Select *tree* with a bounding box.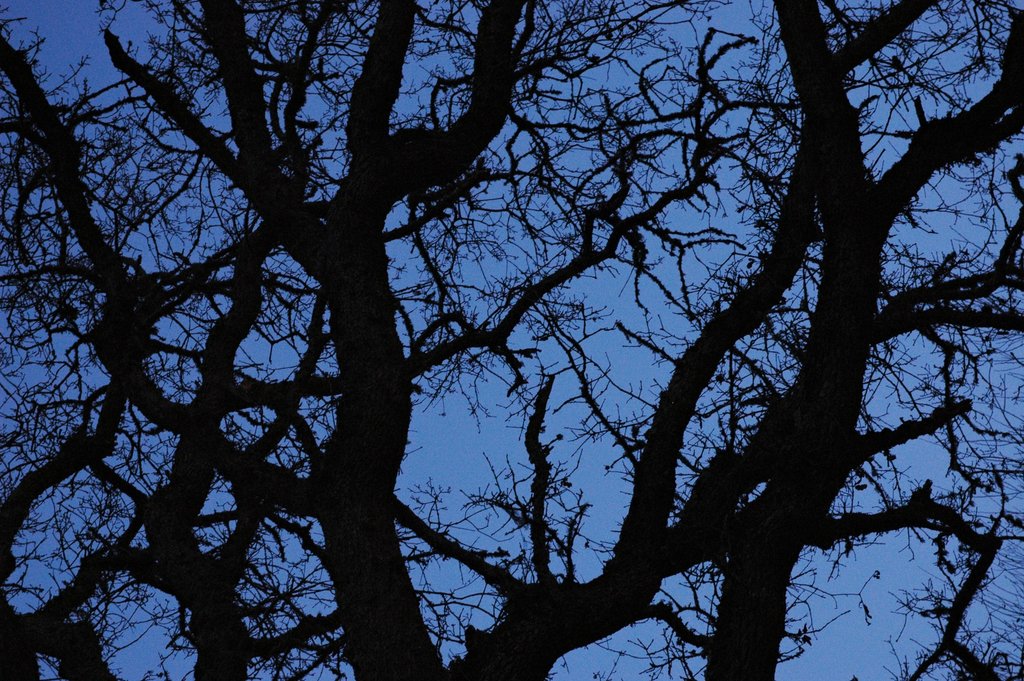
detection(0, 0, 1023, 680).
